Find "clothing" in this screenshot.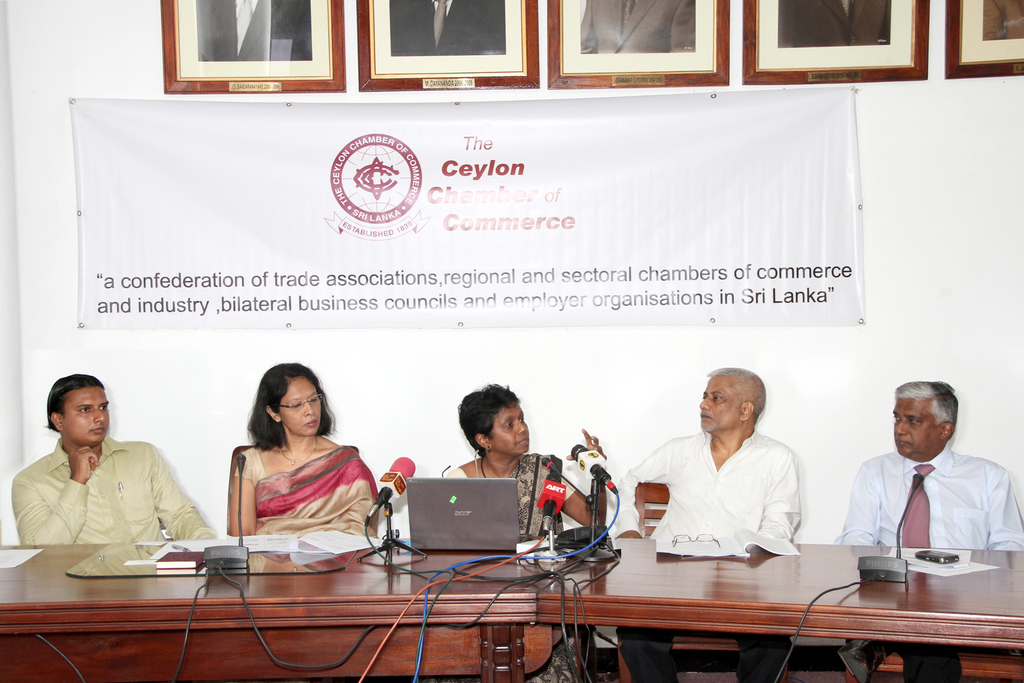
The bounding box for "clothing" is bbox=(8, 432, 220, 546).
